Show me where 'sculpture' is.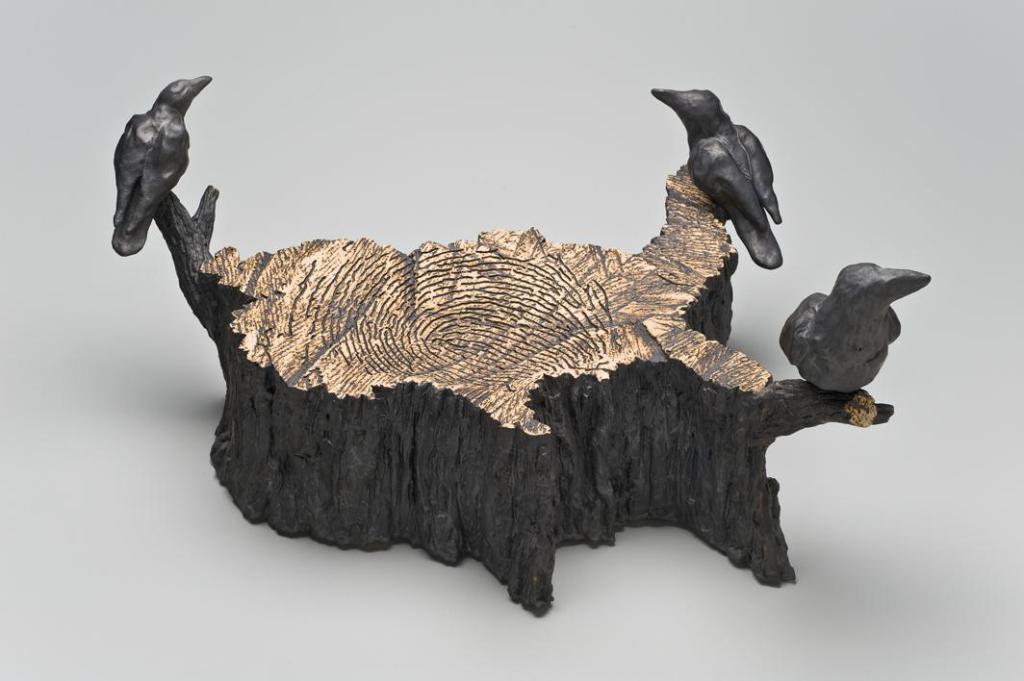
'sculpture' is at rect(108, 74, 933, 615).
